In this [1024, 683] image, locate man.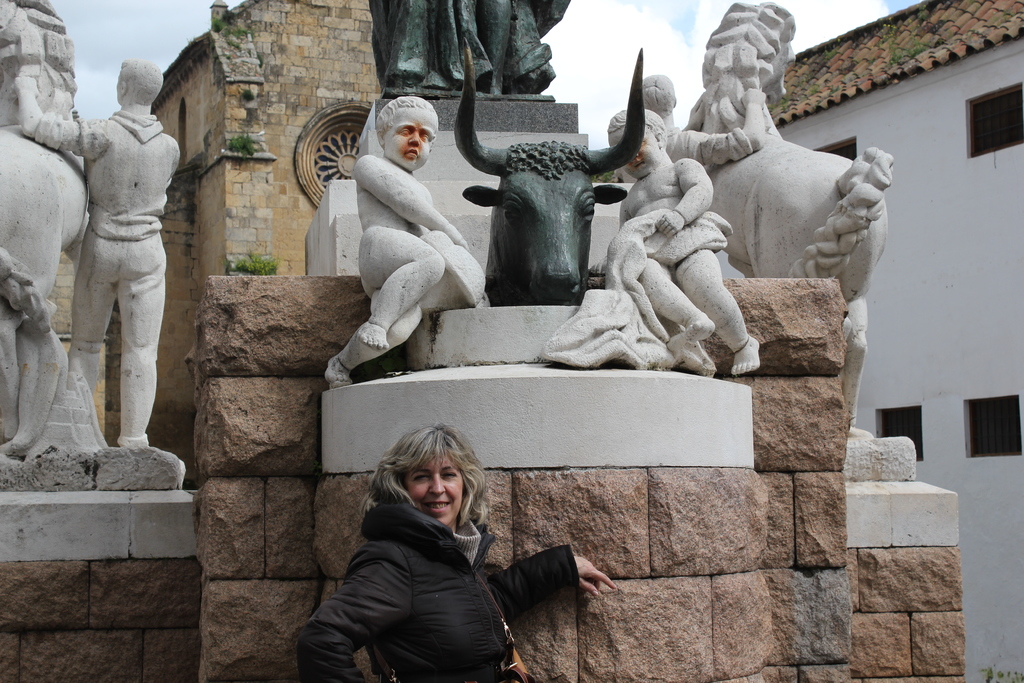
Bounding box: x1=374 y1=0 x2=569 y2=97.
